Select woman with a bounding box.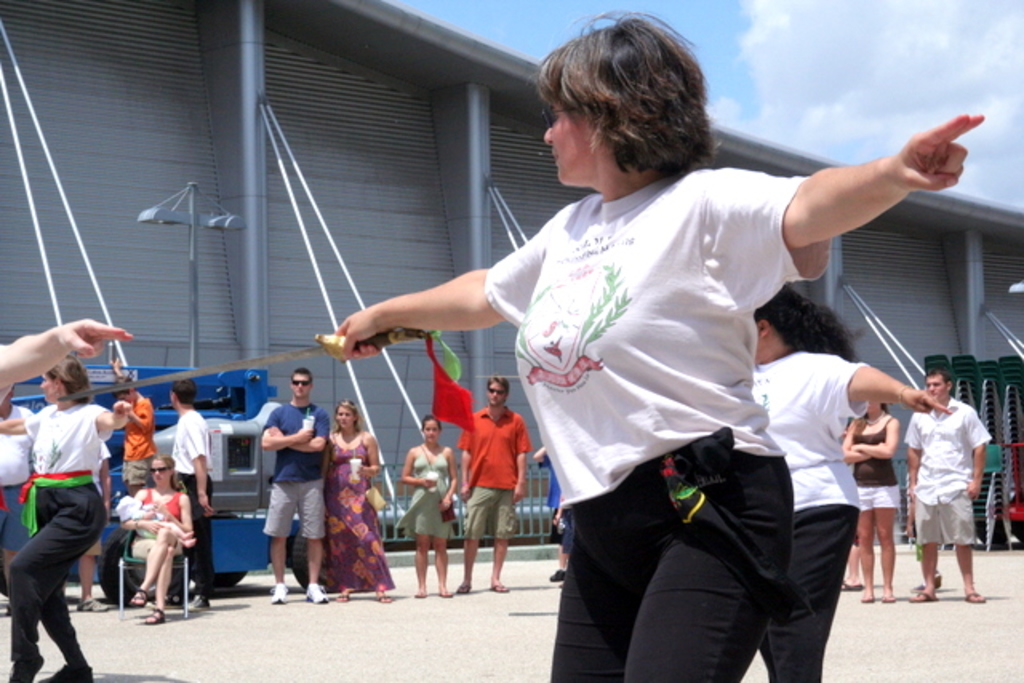
[0,352,130,681].
